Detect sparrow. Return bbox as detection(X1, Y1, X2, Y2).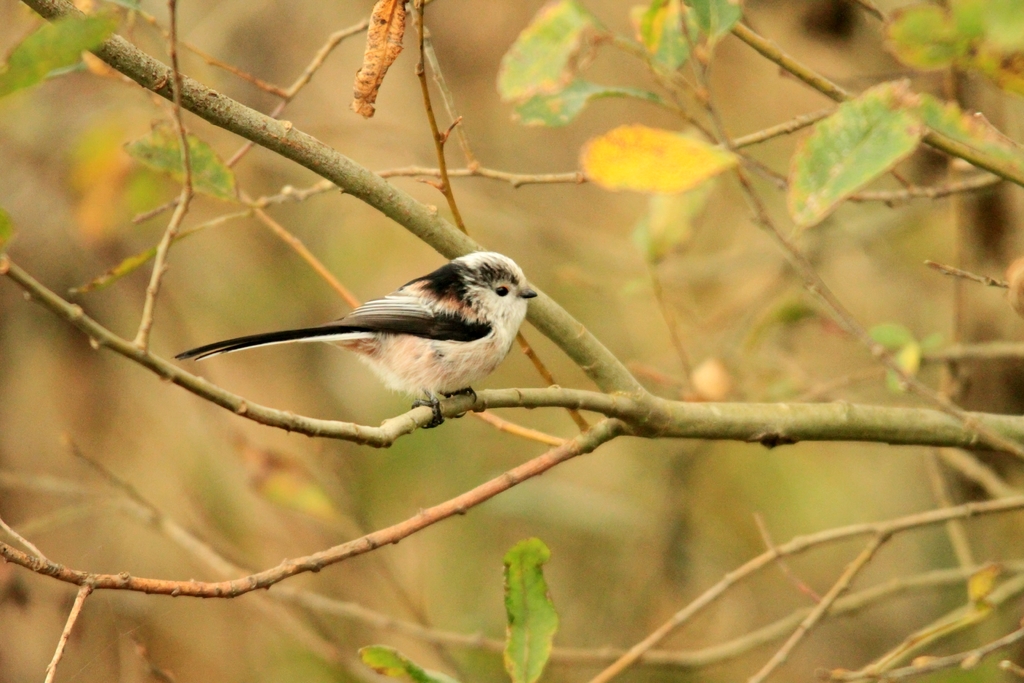
detection(173, 250, 536, 432).
